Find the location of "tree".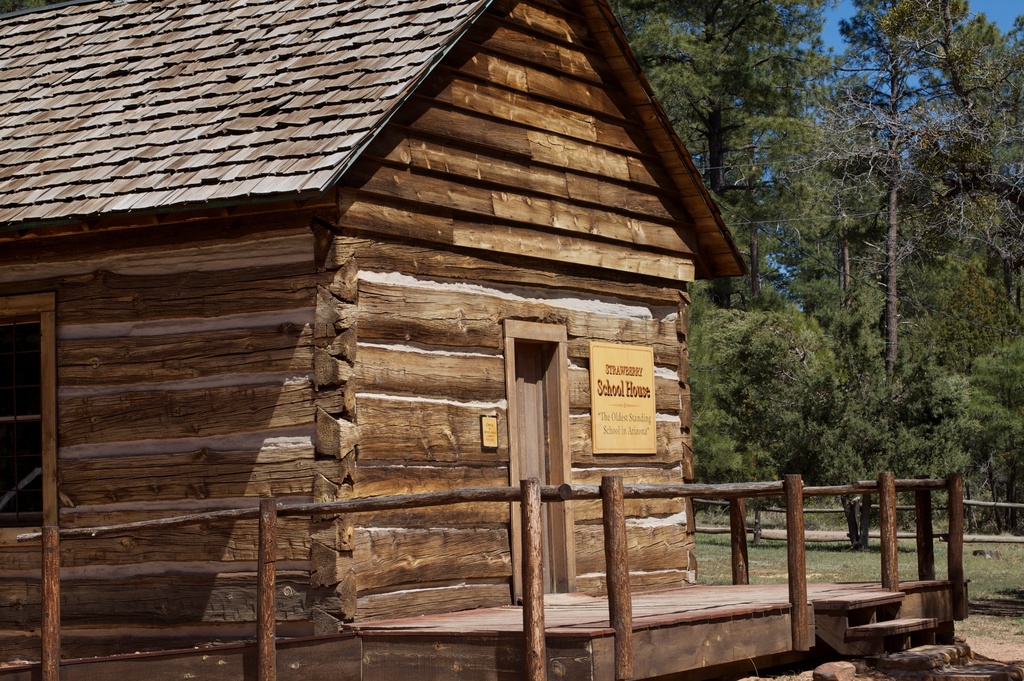
Location: 607:0:829:308.
